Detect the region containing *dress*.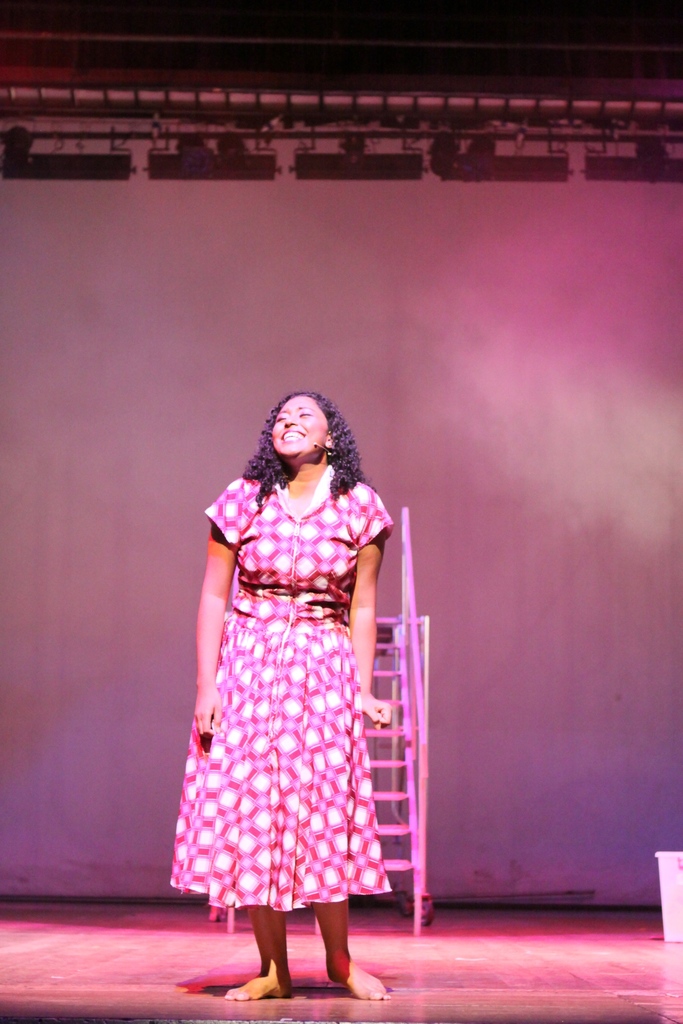
(170,467,393,933).
